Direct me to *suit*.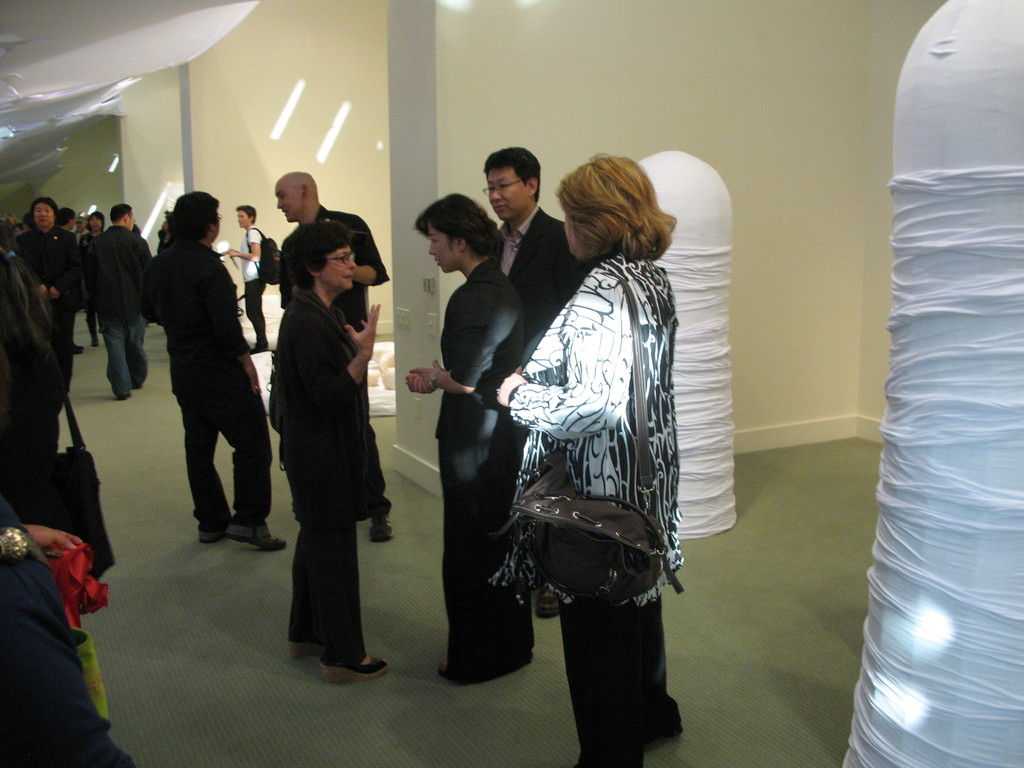
Direction: crop(22, 228, 86, 390).
